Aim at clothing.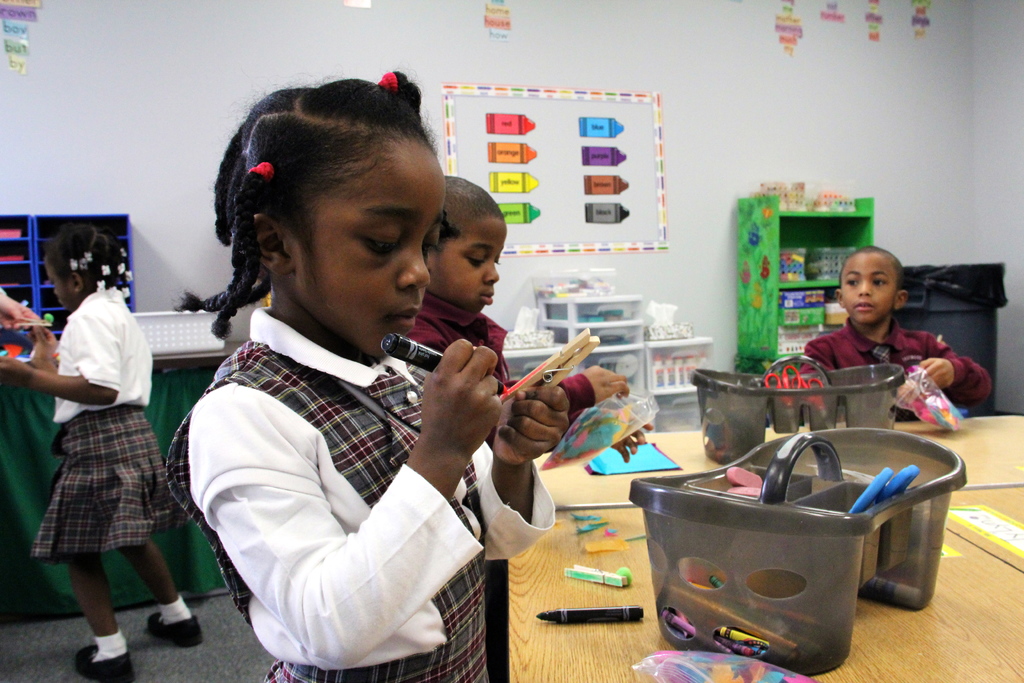
Aimed at {"left": 819, "top": 327, "right": 990, "bottom": 406}.
